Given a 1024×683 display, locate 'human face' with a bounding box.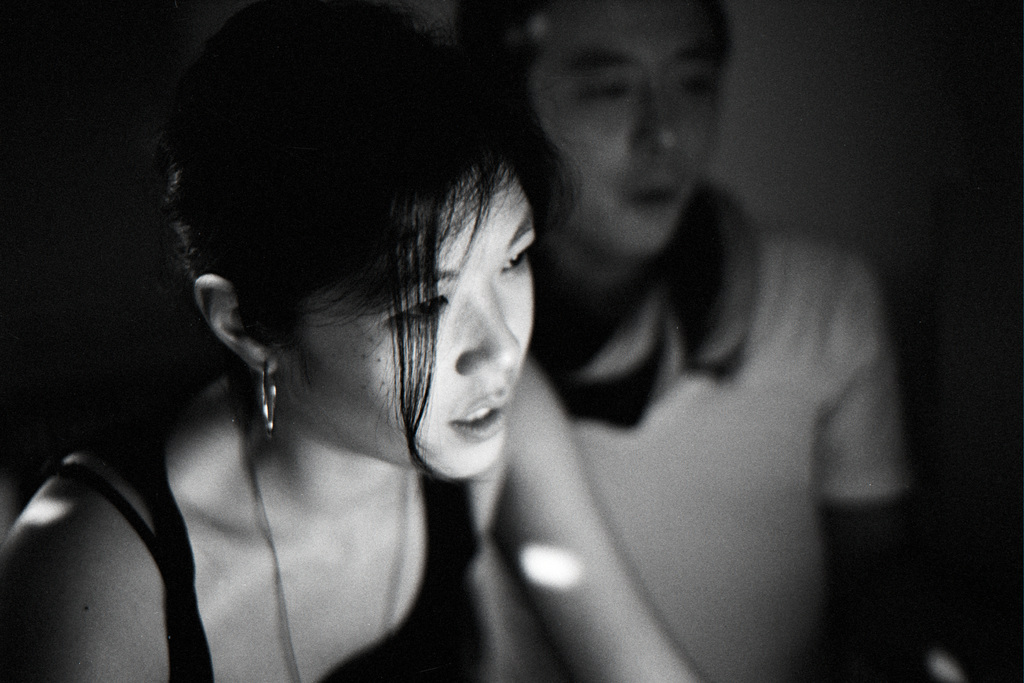
Located: (x1=525, y1=8, x2=737, y2=254).
